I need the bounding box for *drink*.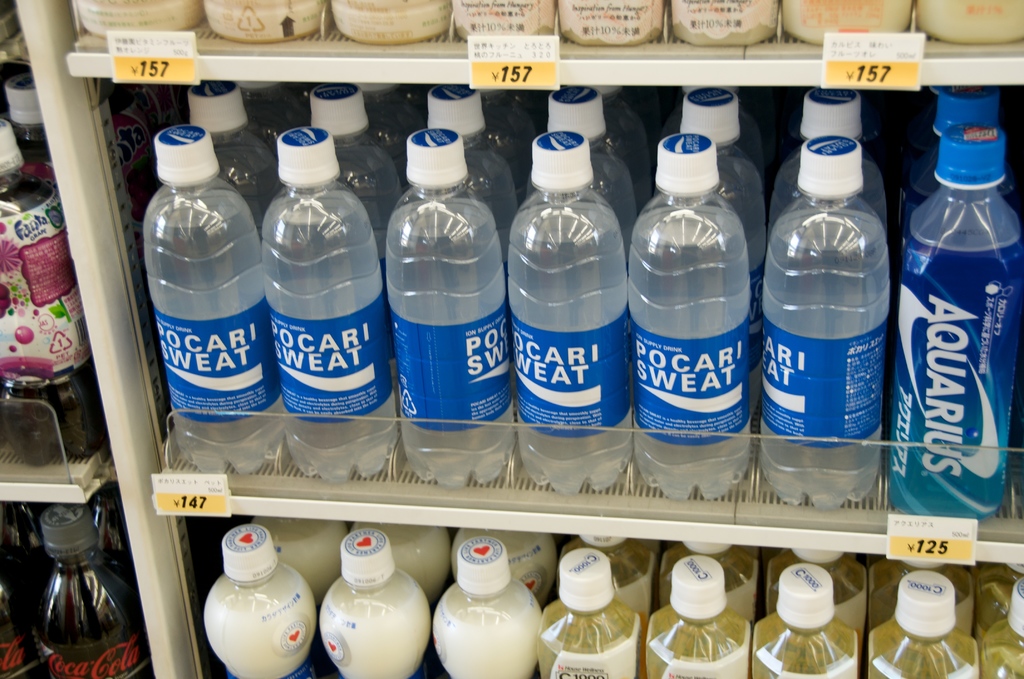
Here it is: (x1=623, y1=132, x2=753, y2=507).
